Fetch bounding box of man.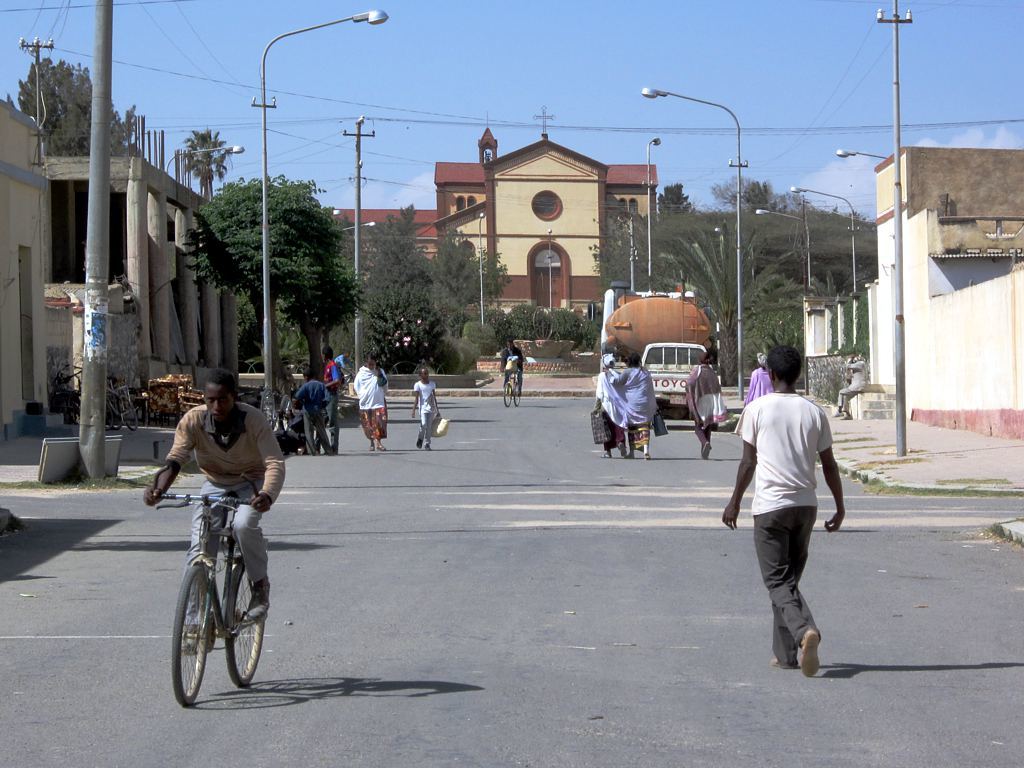
Bbox: 501 336 526 393.
